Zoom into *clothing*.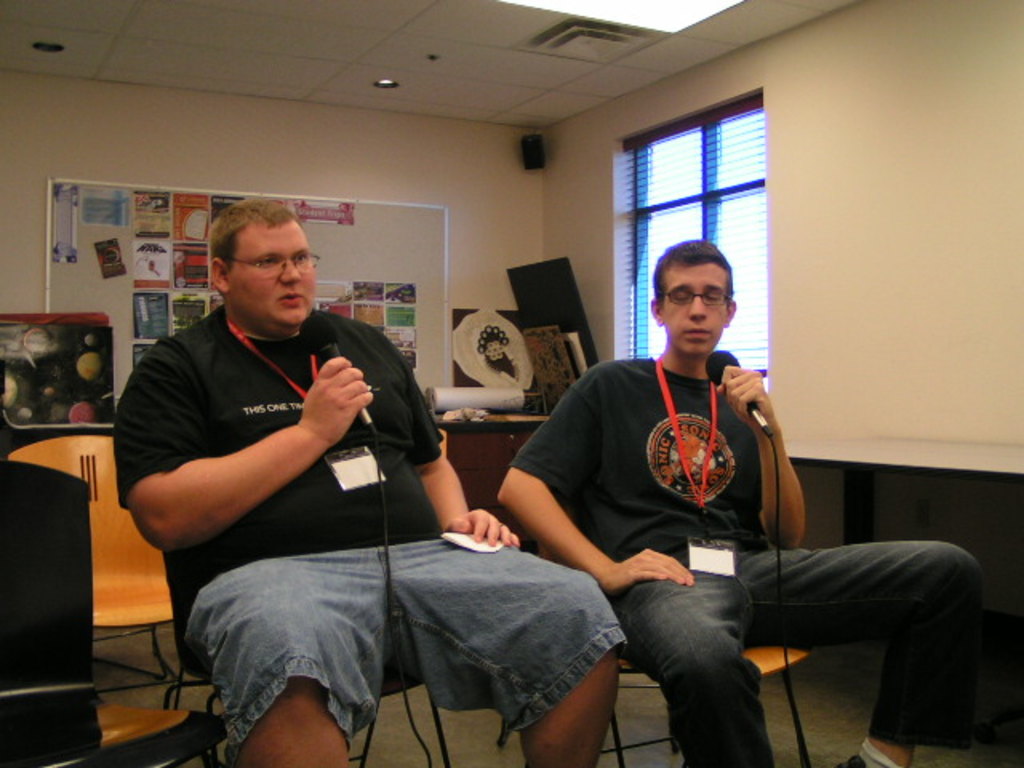
Zoom target: x1=509 y1=354 x2=981 y2=766.
